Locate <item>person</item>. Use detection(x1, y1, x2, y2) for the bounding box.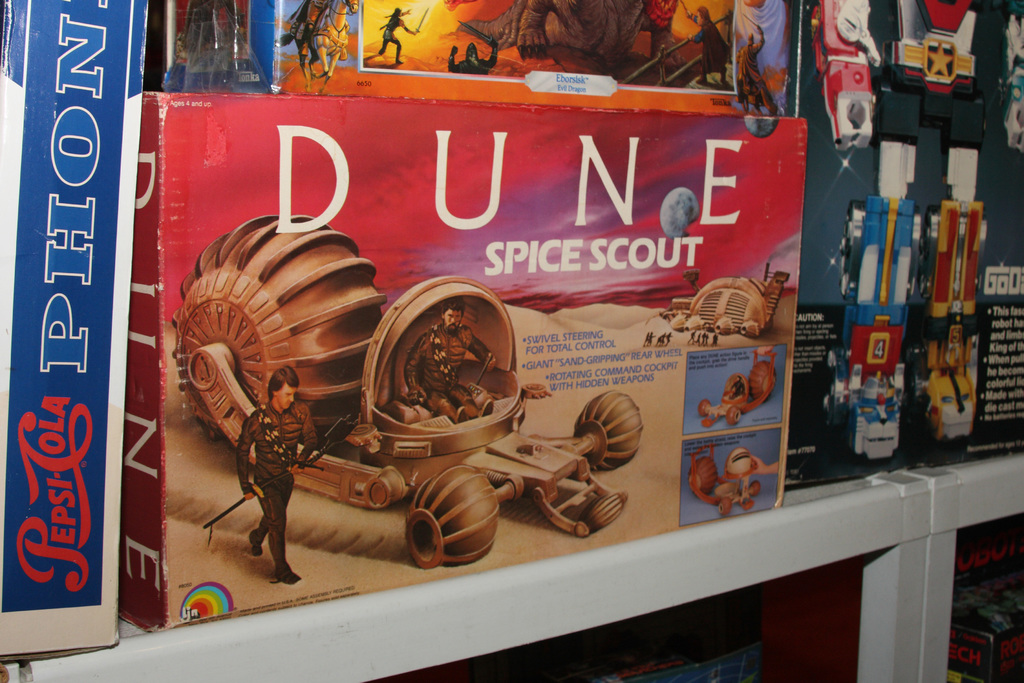
detection(378, 4, 414, 62).
